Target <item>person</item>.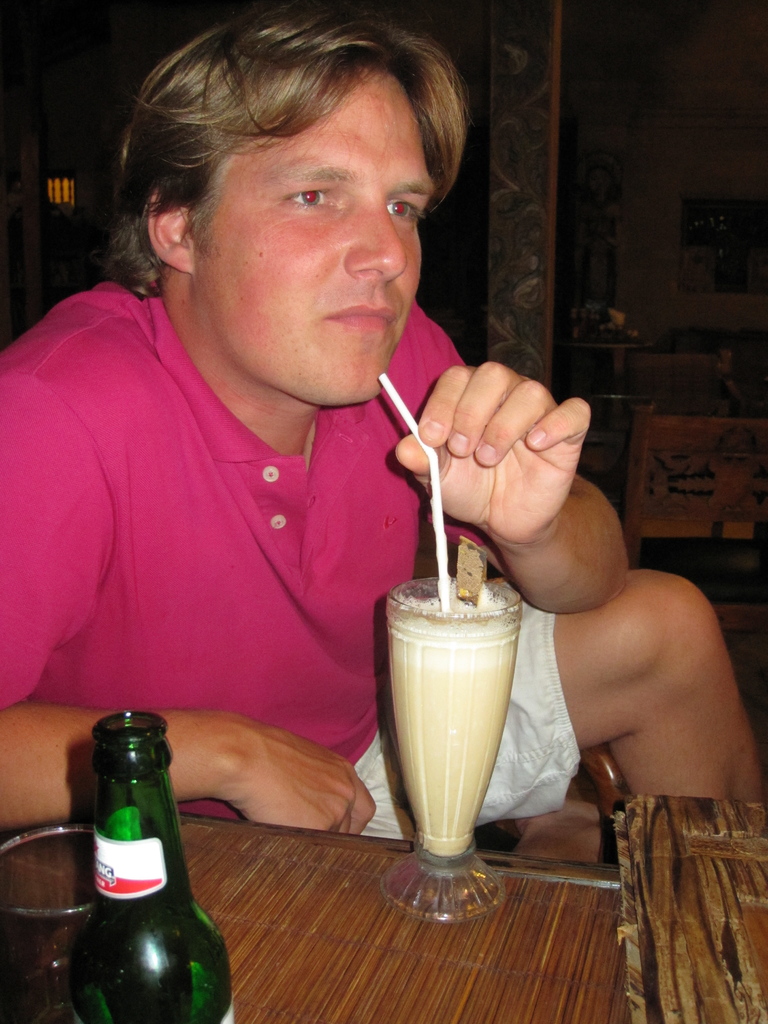
Target region: Rect(0, 15, 767, 831).
